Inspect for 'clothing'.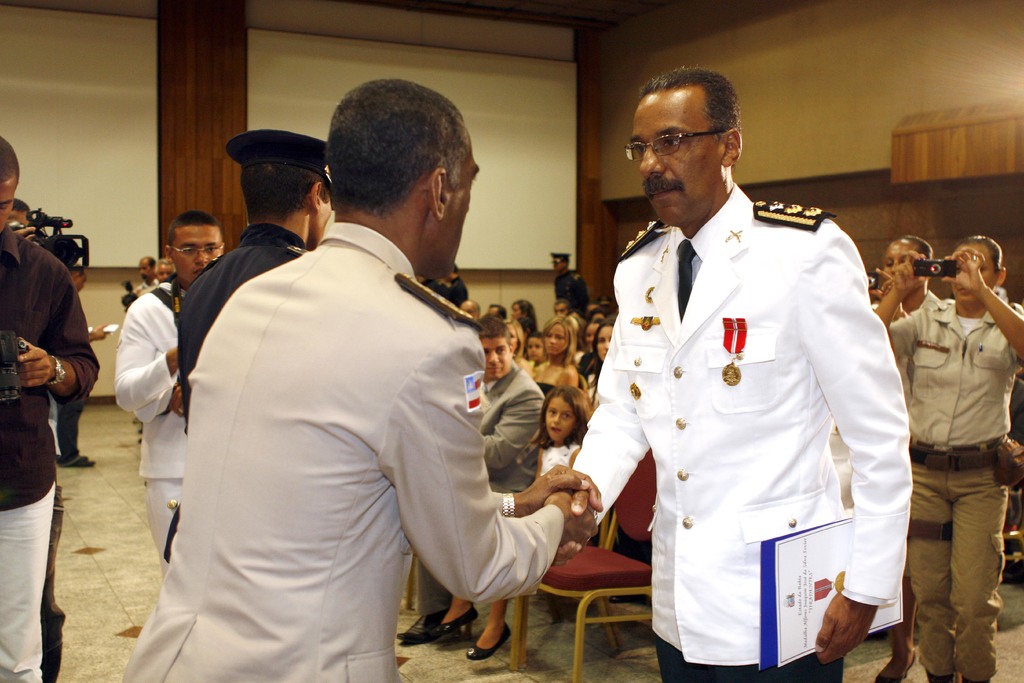
Inspection: (x1=116, y1=220, x2=579, y2=682).
